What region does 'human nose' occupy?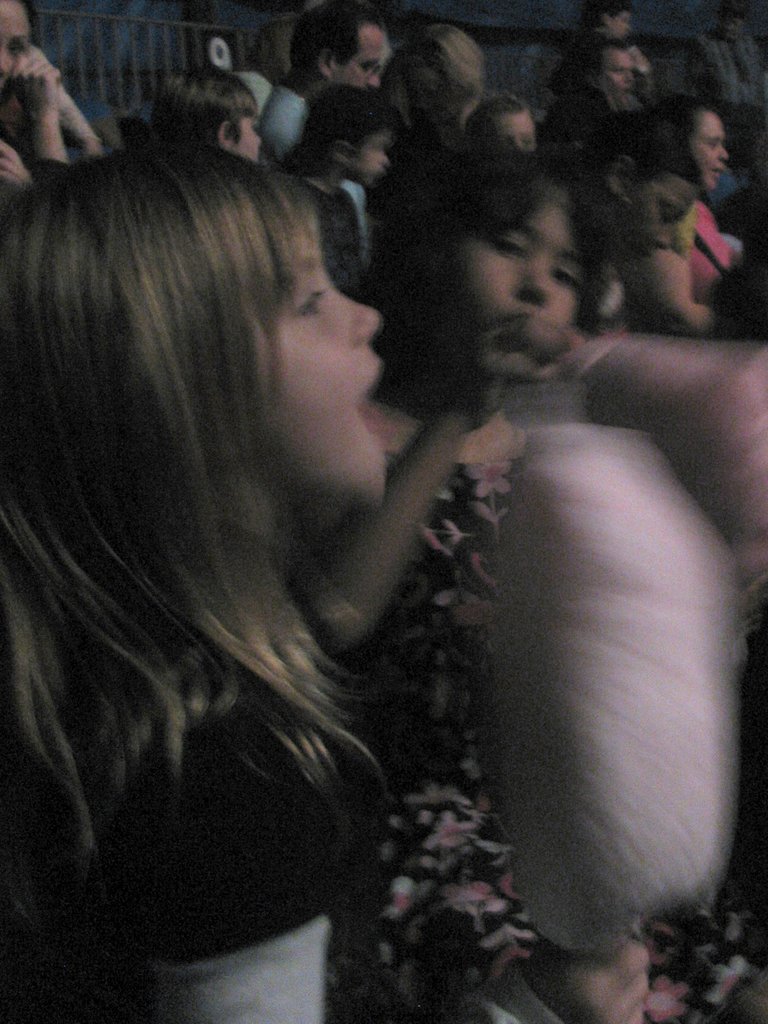
rect(513, 259, 551, 303).
